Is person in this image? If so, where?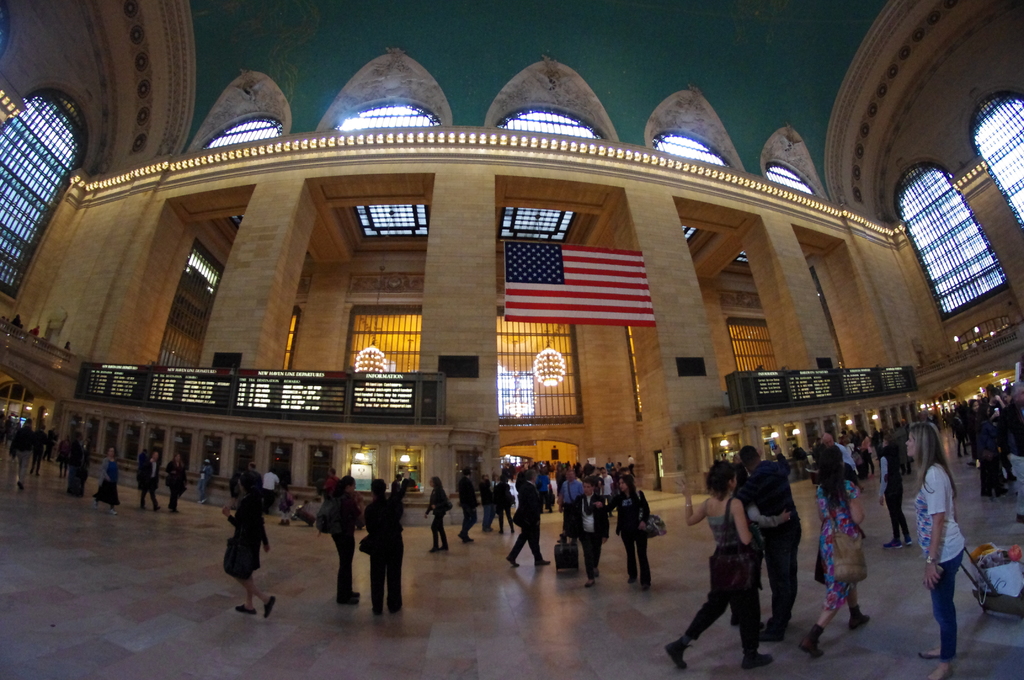
Yes, at detection(732, 451, 805, 638).
